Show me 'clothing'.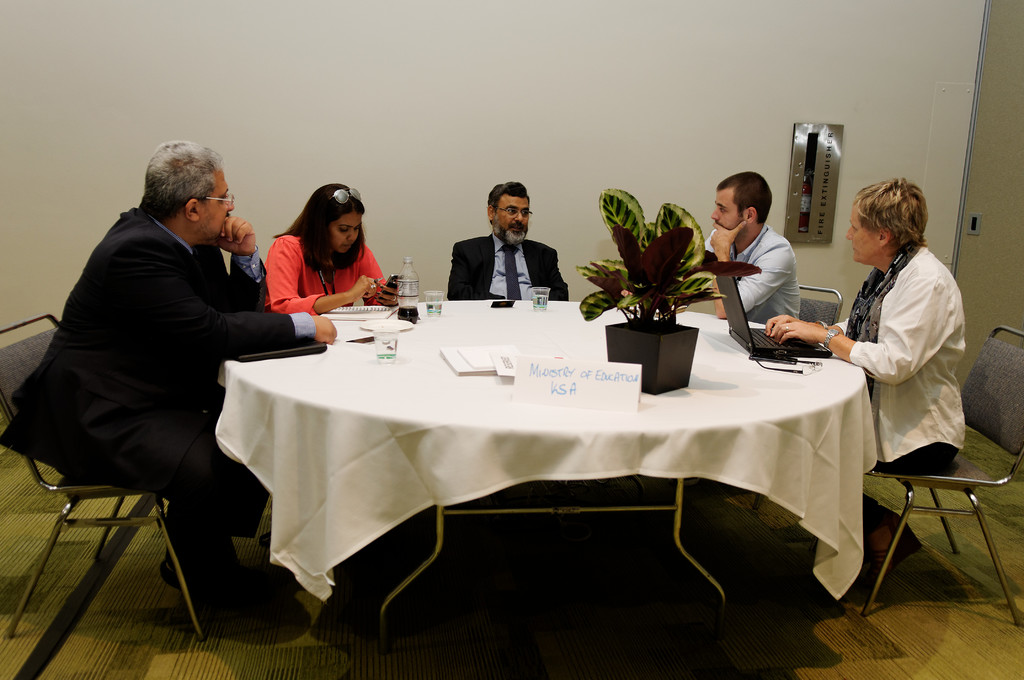
'clothing' is here: bbox(446, 232, 564, 303).
